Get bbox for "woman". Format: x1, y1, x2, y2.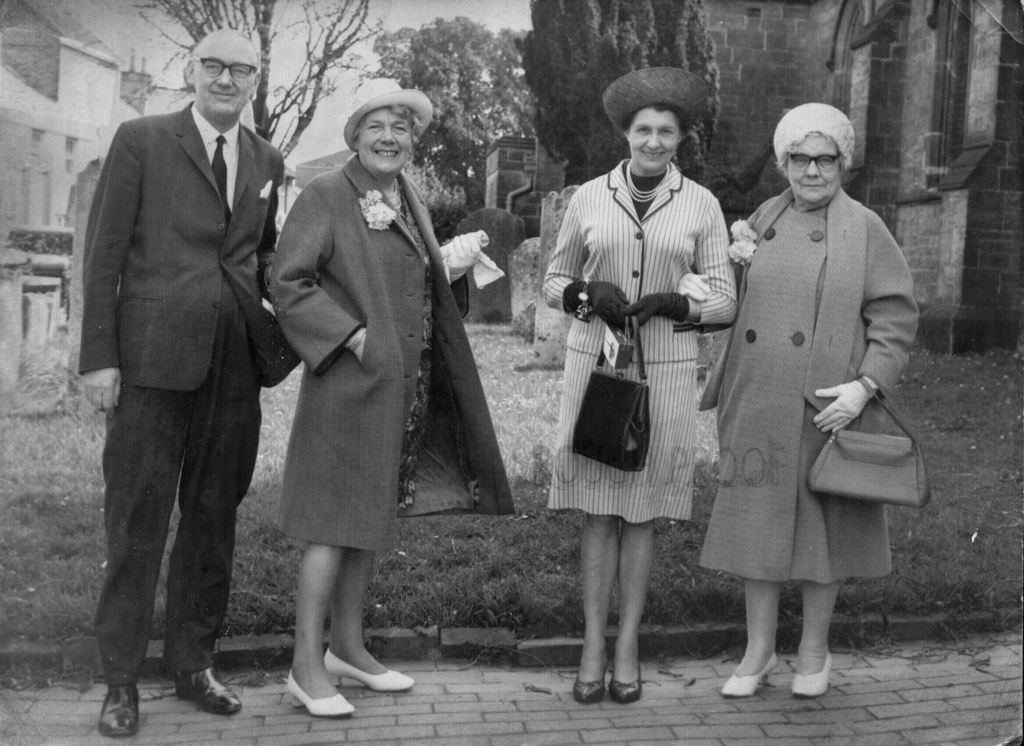
681, 122, 925, 694.
